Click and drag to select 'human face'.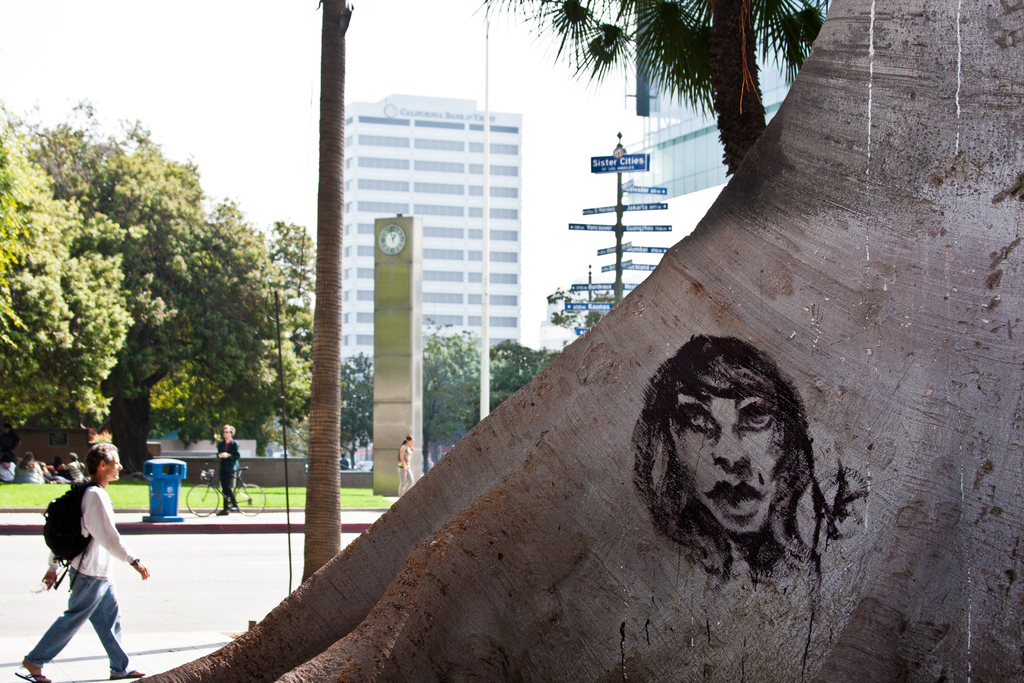
Selection: detection(669, 379, 777, 531).
